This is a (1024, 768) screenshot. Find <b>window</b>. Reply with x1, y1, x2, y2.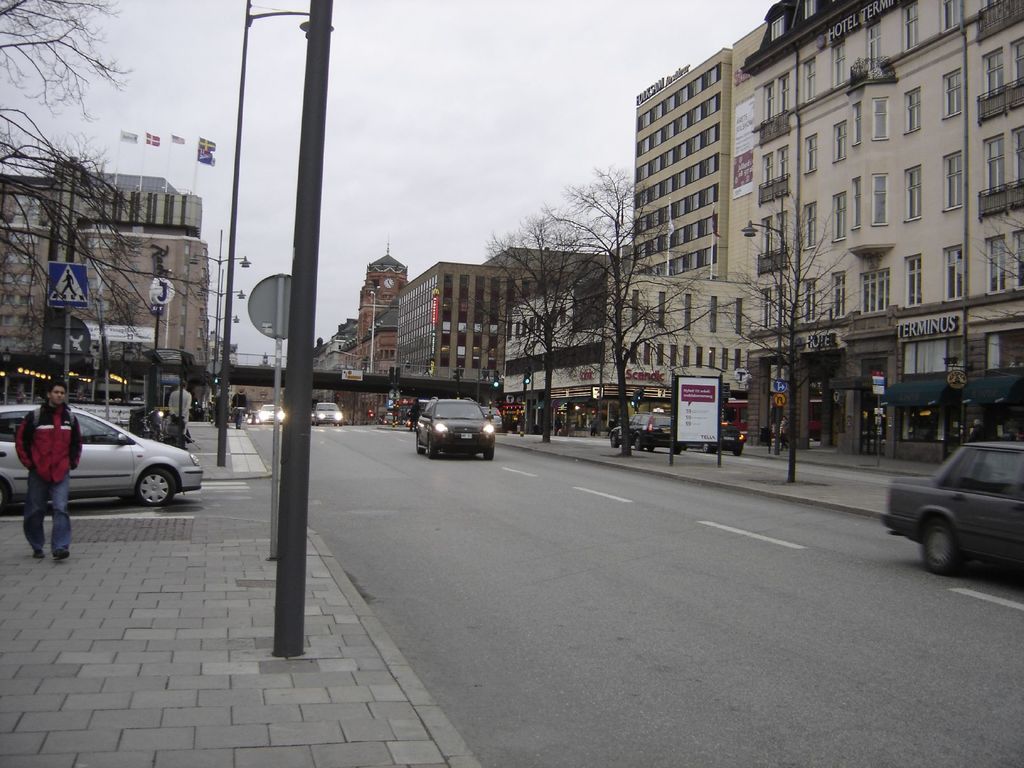
854, 266, 893, 312.
